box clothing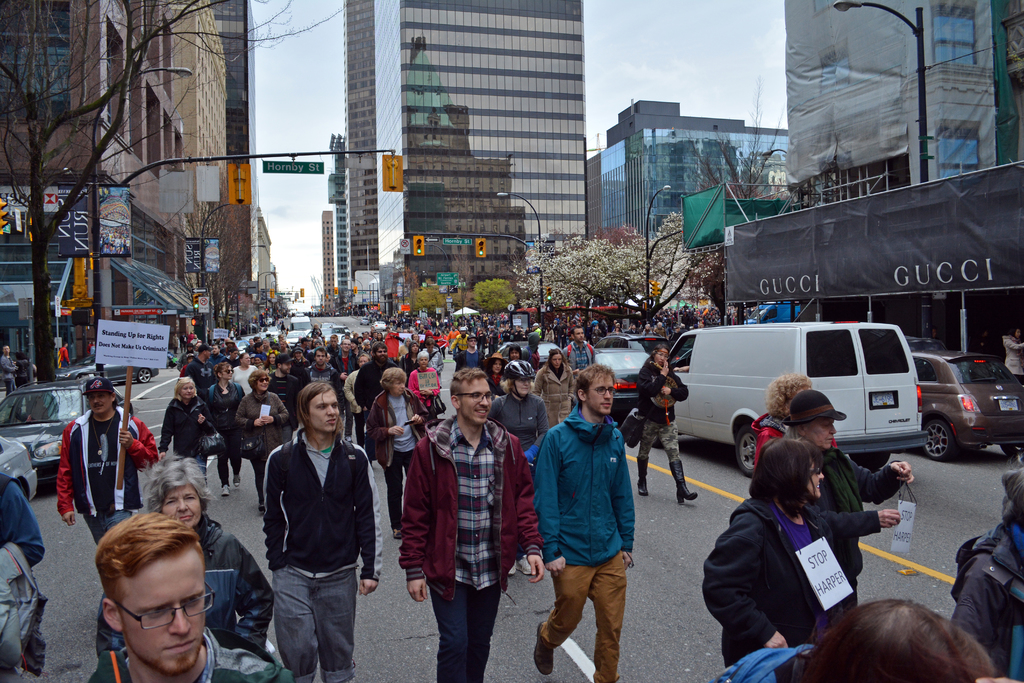
rect(369, 388, 426, 522)
